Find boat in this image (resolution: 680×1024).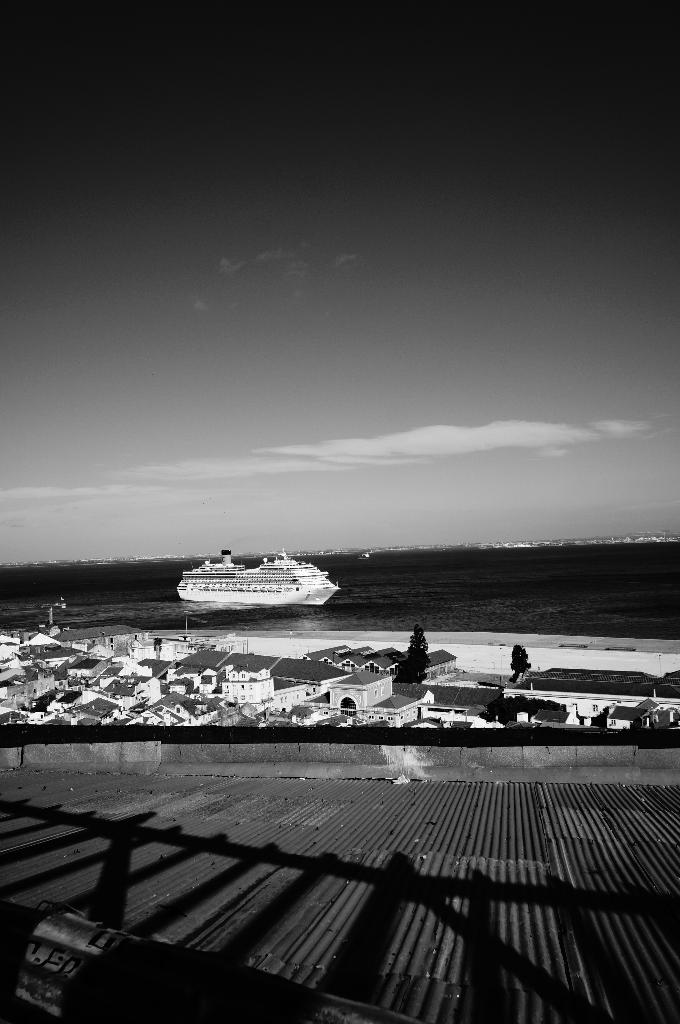
rect(180, 541, 336, 611).
